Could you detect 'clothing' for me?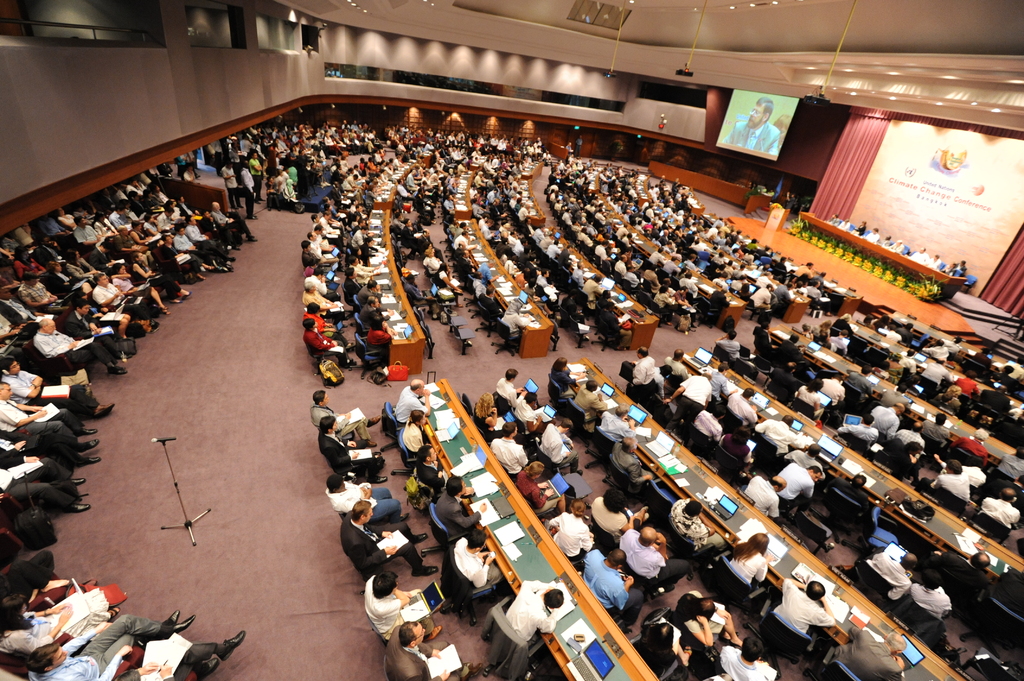
Detection result: 692:406:719:438.
